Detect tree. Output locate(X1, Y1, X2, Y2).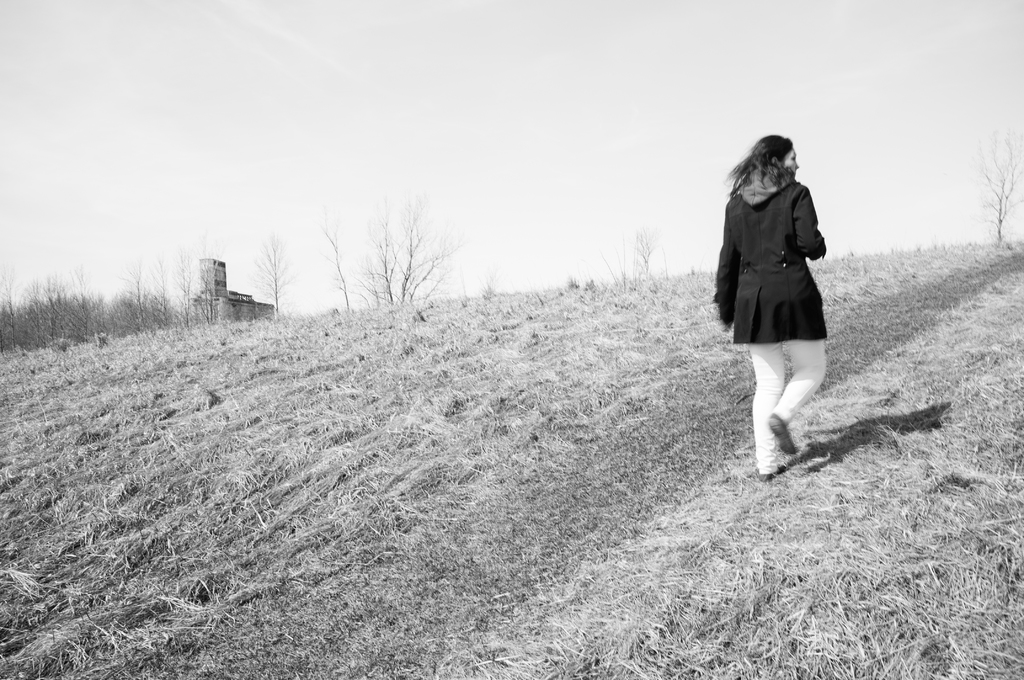
locate(972, 125, 1023, 241).
